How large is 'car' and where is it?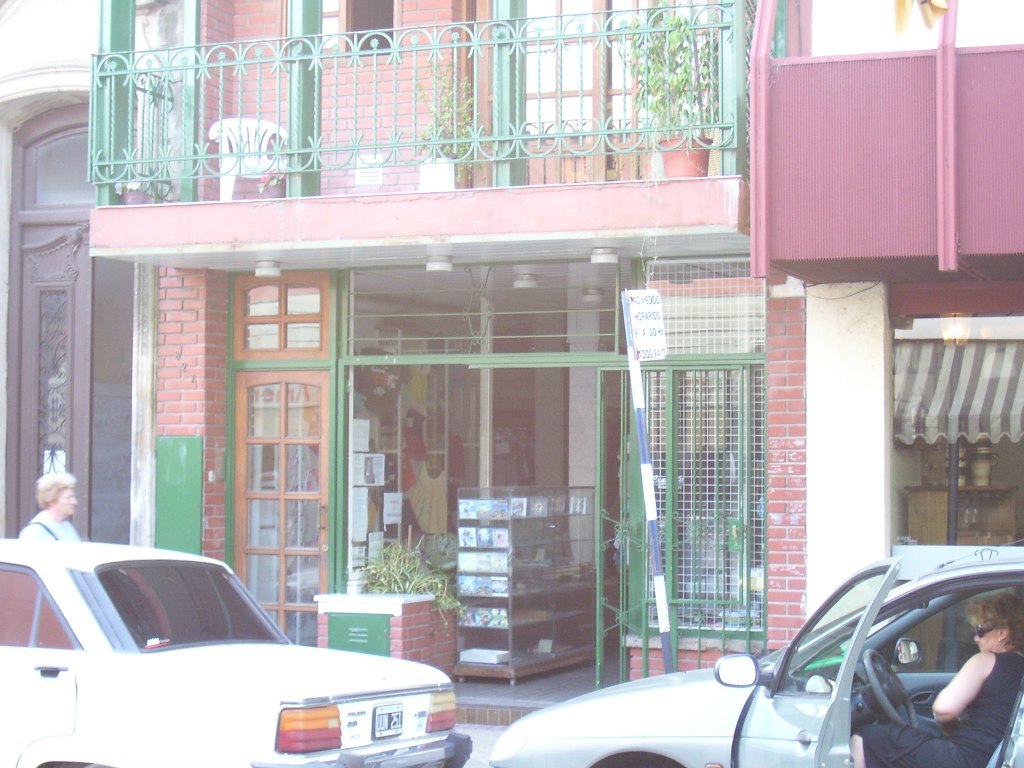
Bounding box: BBox(0, 538, 474, 767).
